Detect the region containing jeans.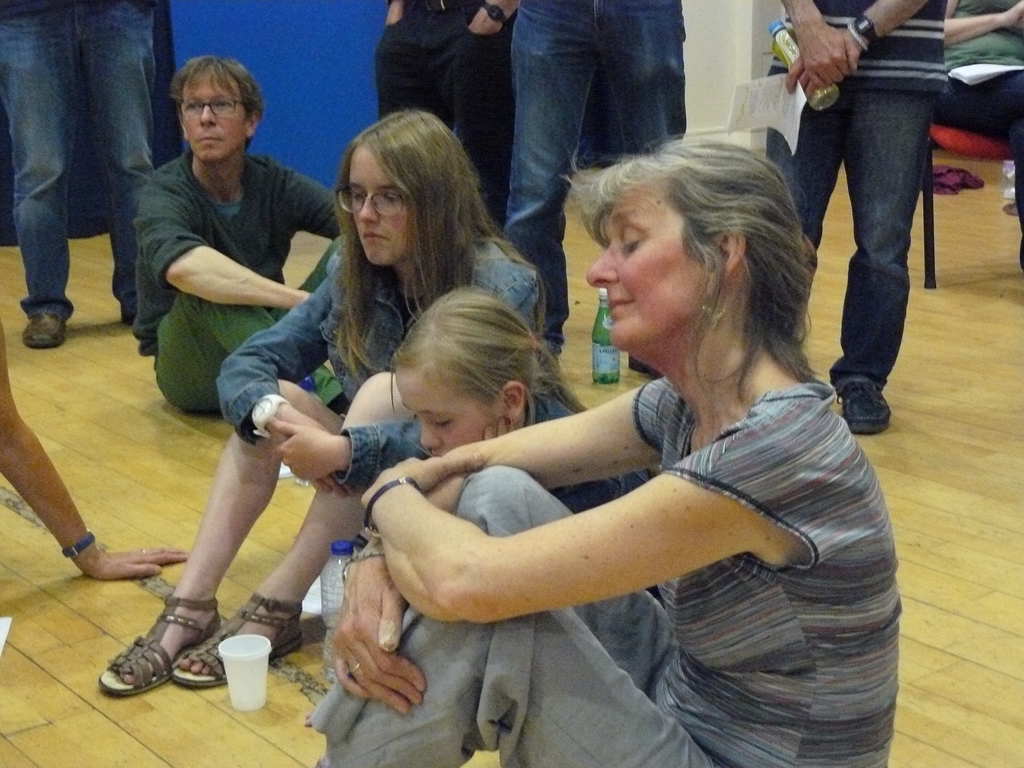
select_region(760, 61, 950, 388).
